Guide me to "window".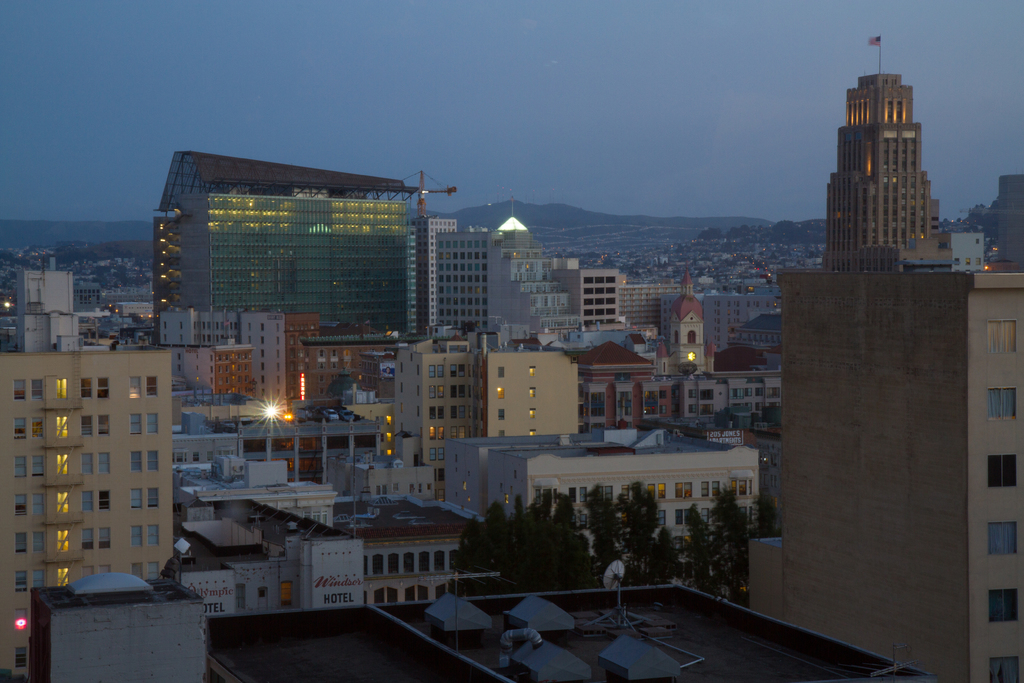
Guidance: rect(657, 507, 666, 524).
